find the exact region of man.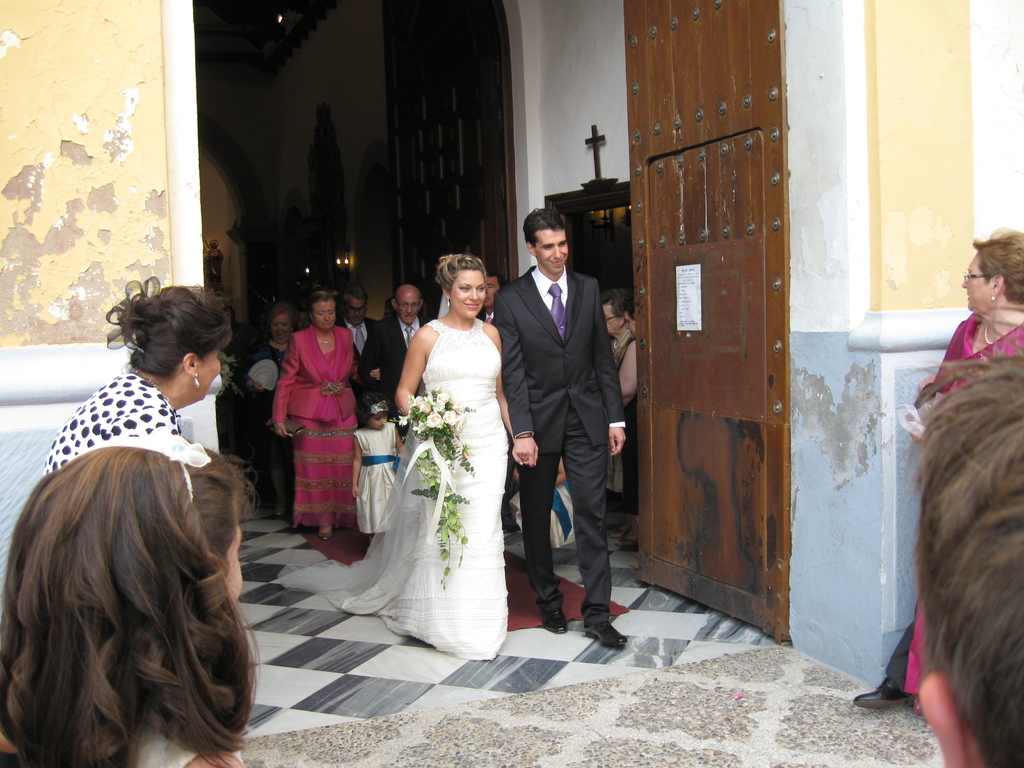
Exact region: BBox(341, 285, 388, 353).
